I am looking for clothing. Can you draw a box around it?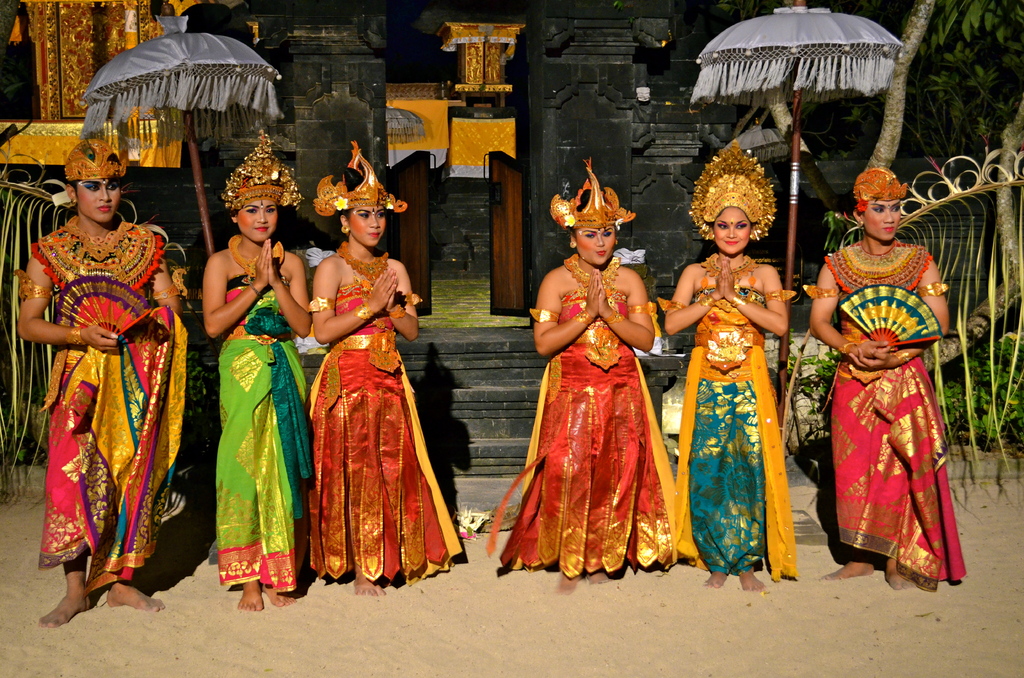
Sure, the bounding box is bbox(304, 232, 472, 585).
